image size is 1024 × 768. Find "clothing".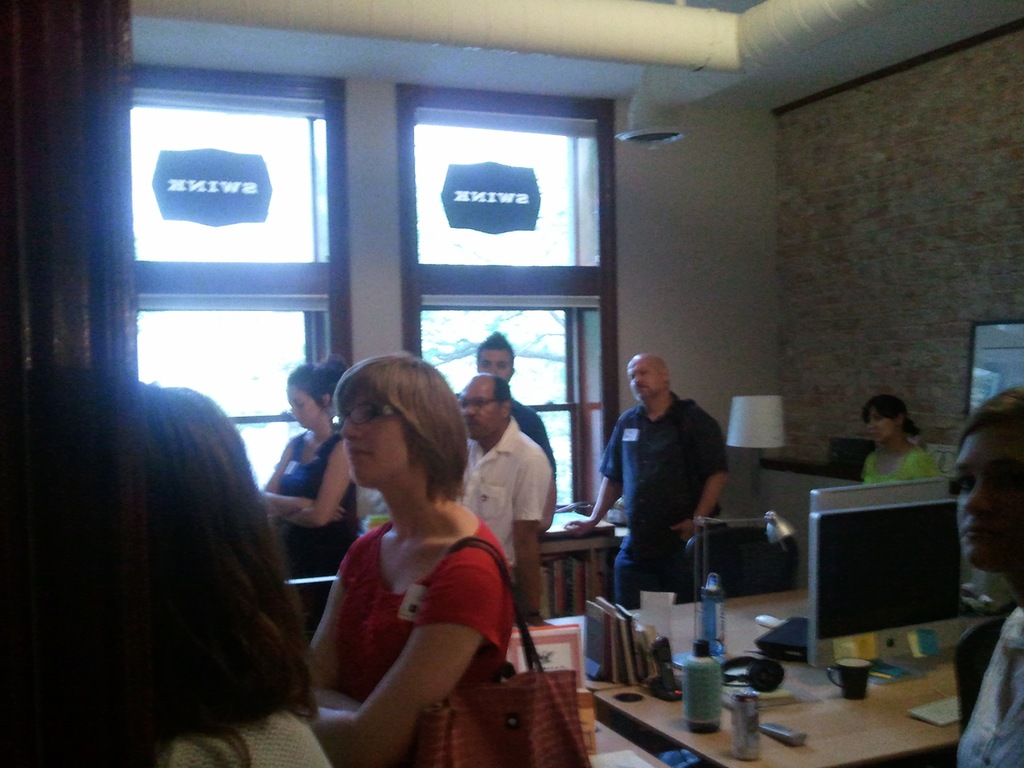
locate(451, 413, 549, 595).
